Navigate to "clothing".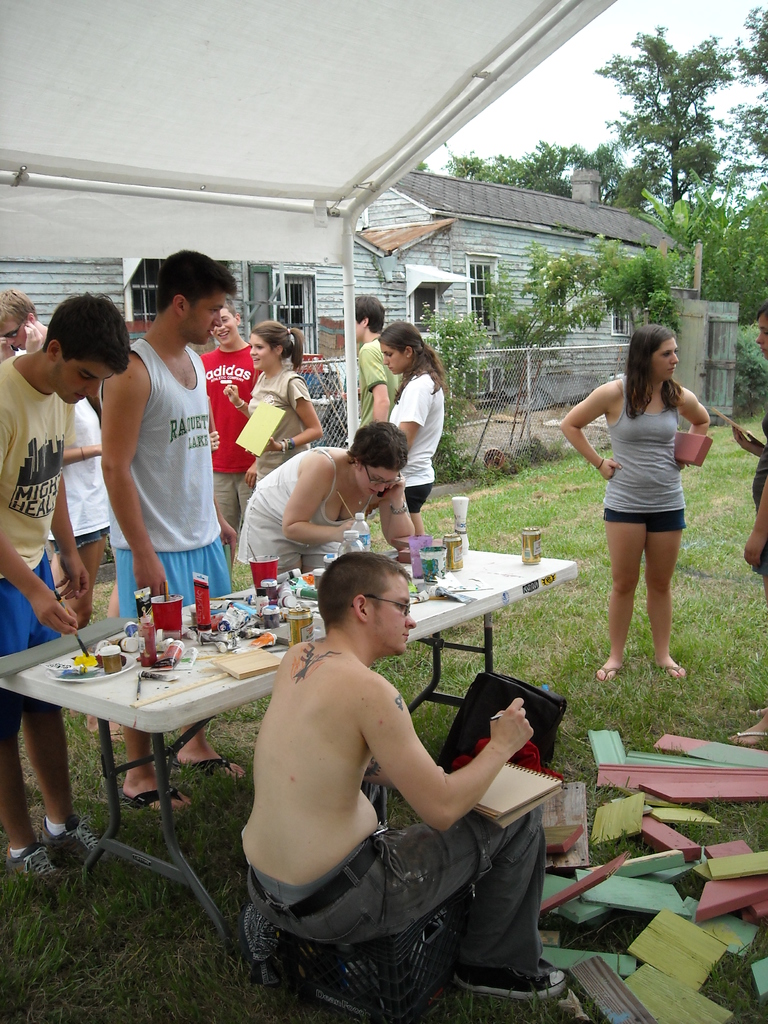
Navigation target: Rect(248, 810, 545, 980).
